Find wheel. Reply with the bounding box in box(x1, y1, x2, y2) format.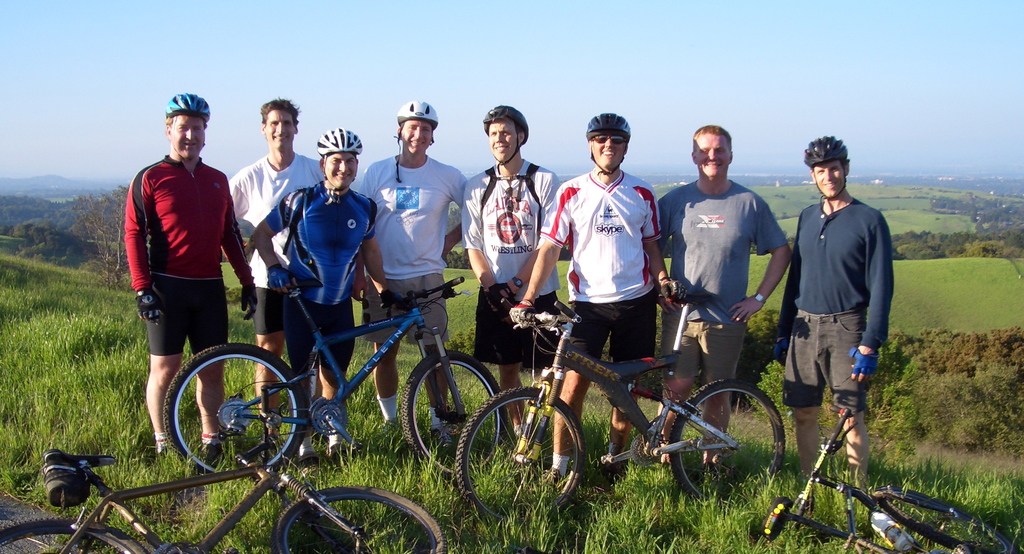
box(156, 351, 287, 467).
